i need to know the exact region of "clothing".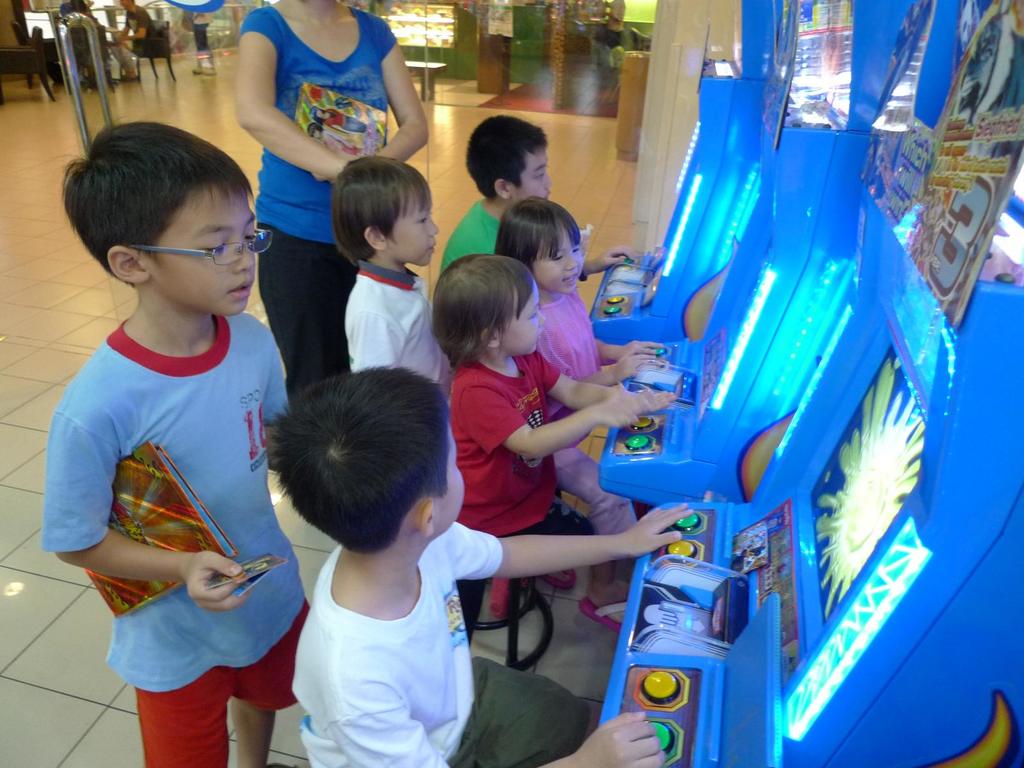
Region: {"x1": 61, "y1": 253, "x2": 298, "y2": 727}.
